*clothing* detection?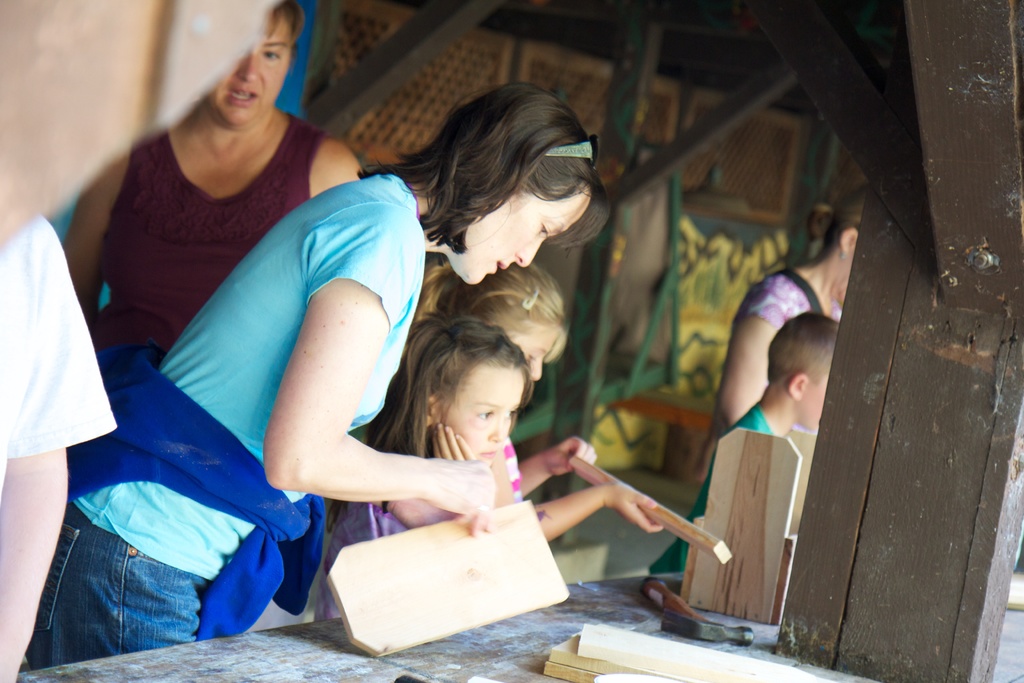
650:389:775:577
